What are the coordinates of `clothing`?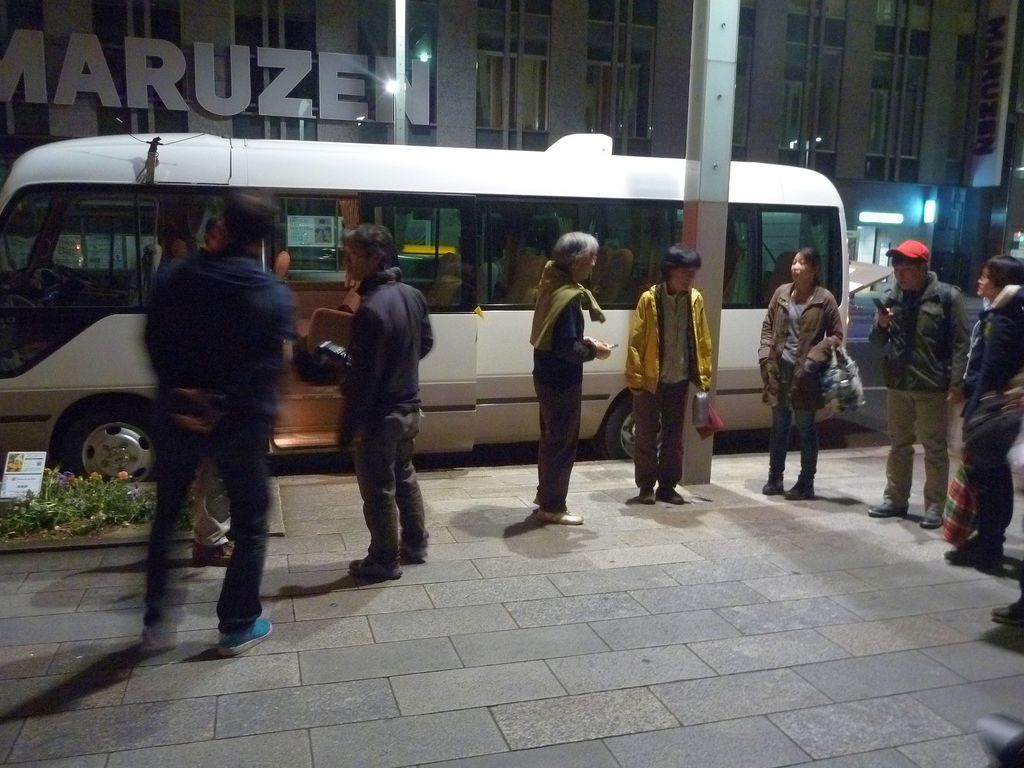
(x1=171, y1=254, x2=187, y2=269).
